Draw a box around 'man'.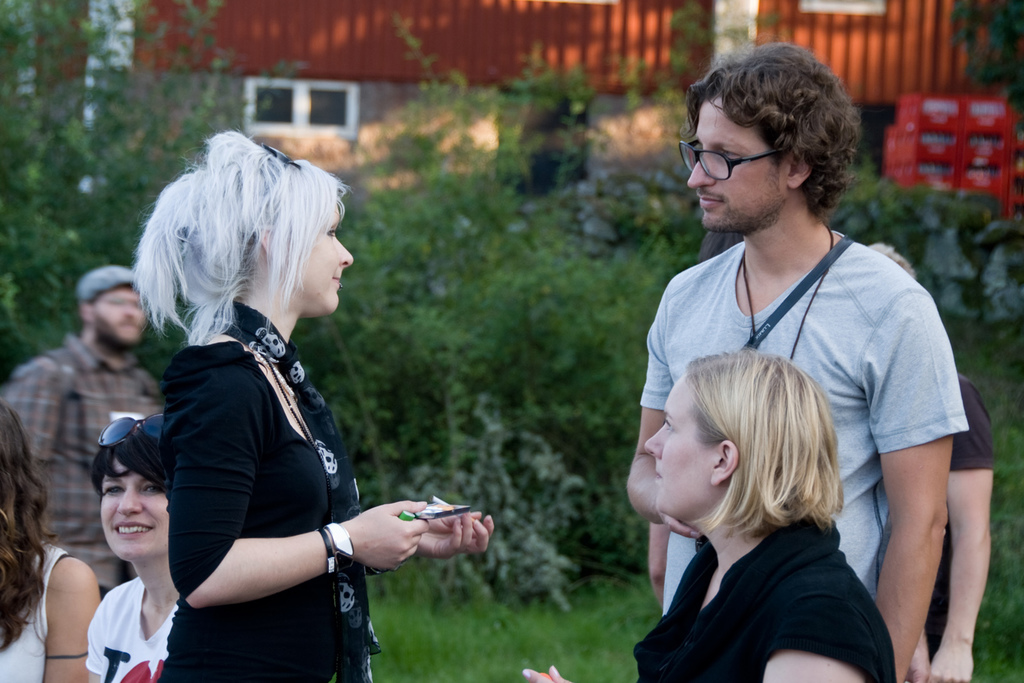
Rect(624, 42, 966, 682).
